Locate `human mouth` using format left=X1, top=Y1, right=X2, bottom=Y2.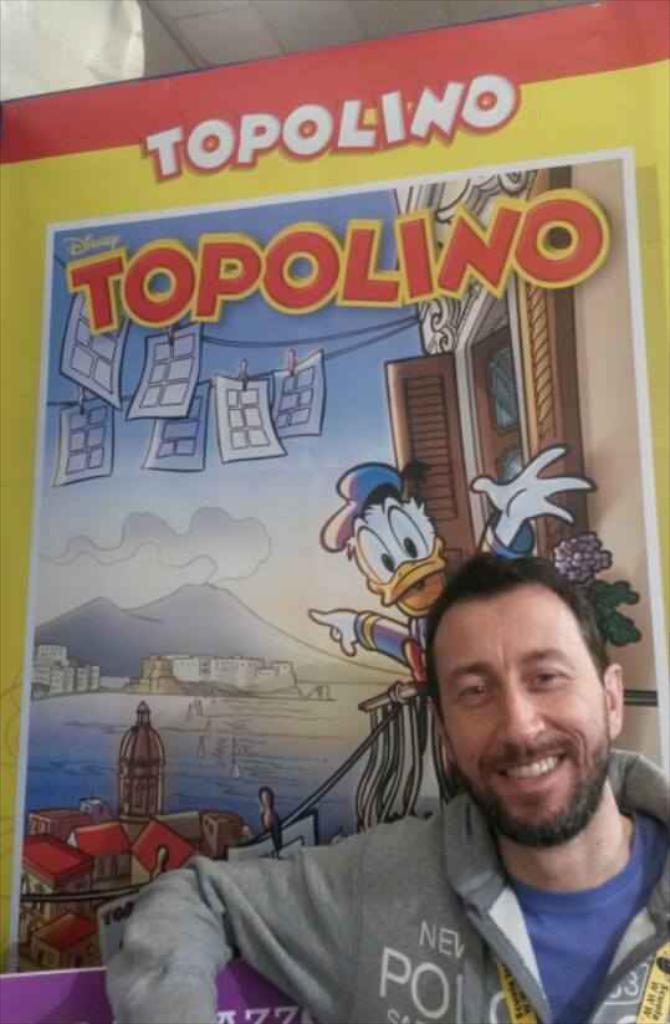
left=497, top=753, right=567, bottom=787.
